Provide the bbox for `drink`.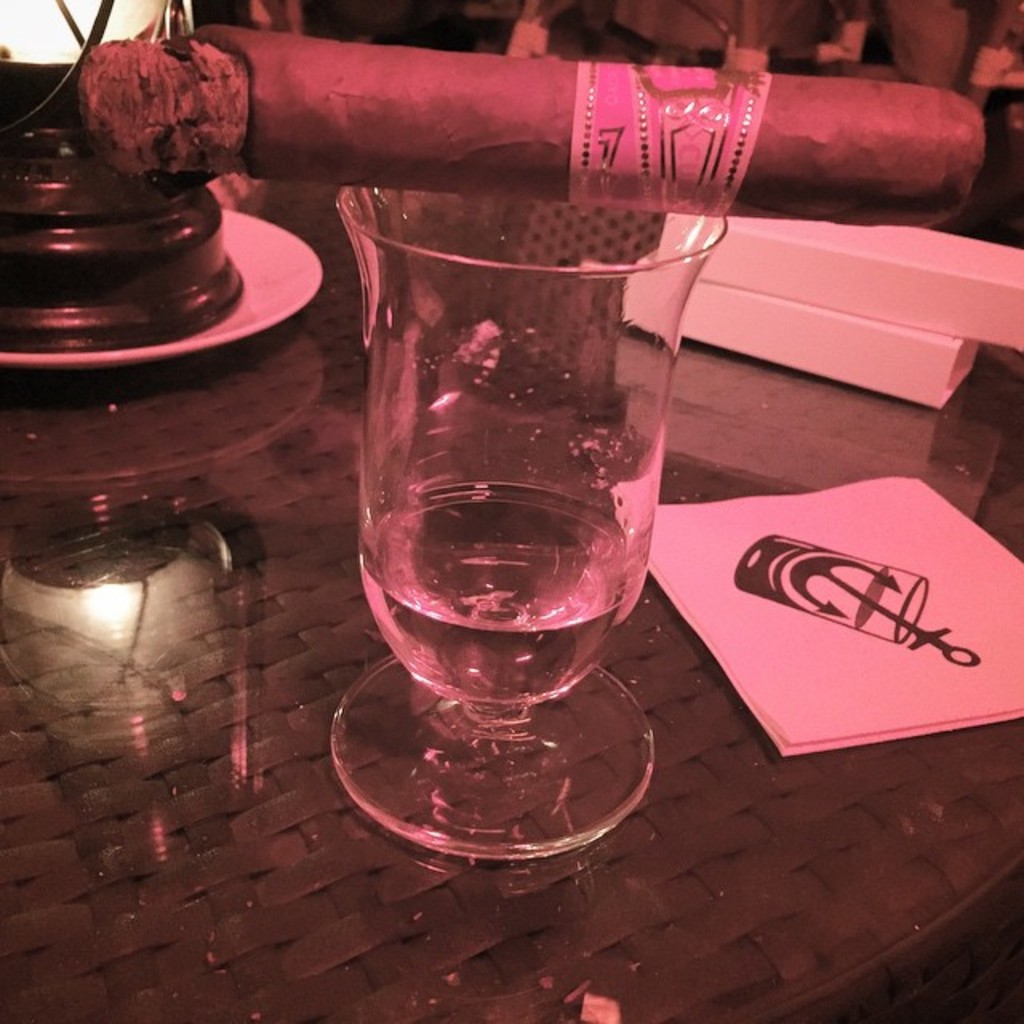
bbox(355, 494, 651, 701).
